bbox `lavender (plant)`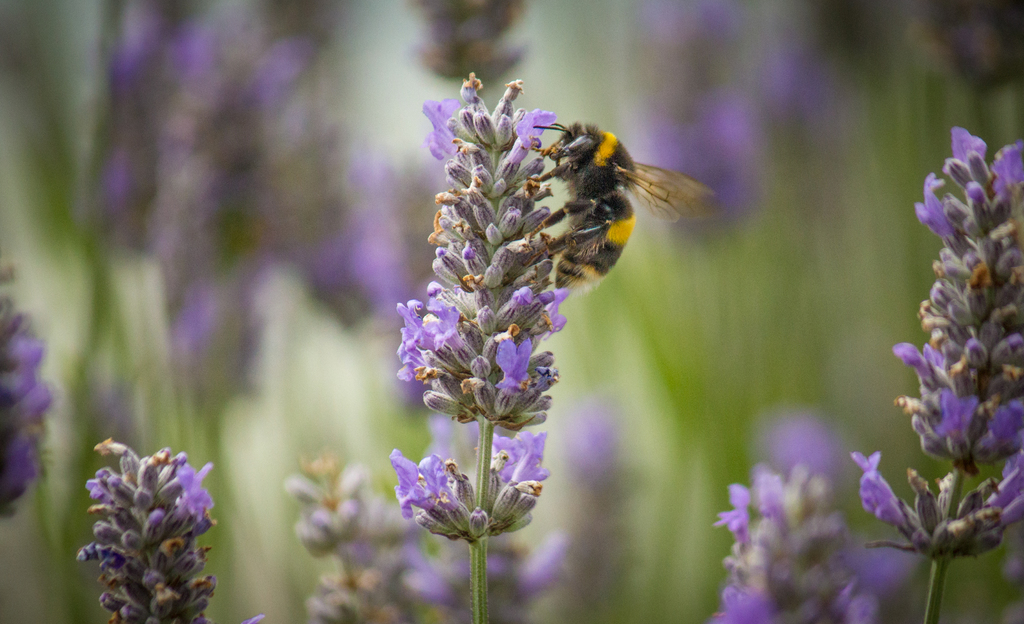
pyautogui.locateOnScreen(369, 76, 579, 623)
